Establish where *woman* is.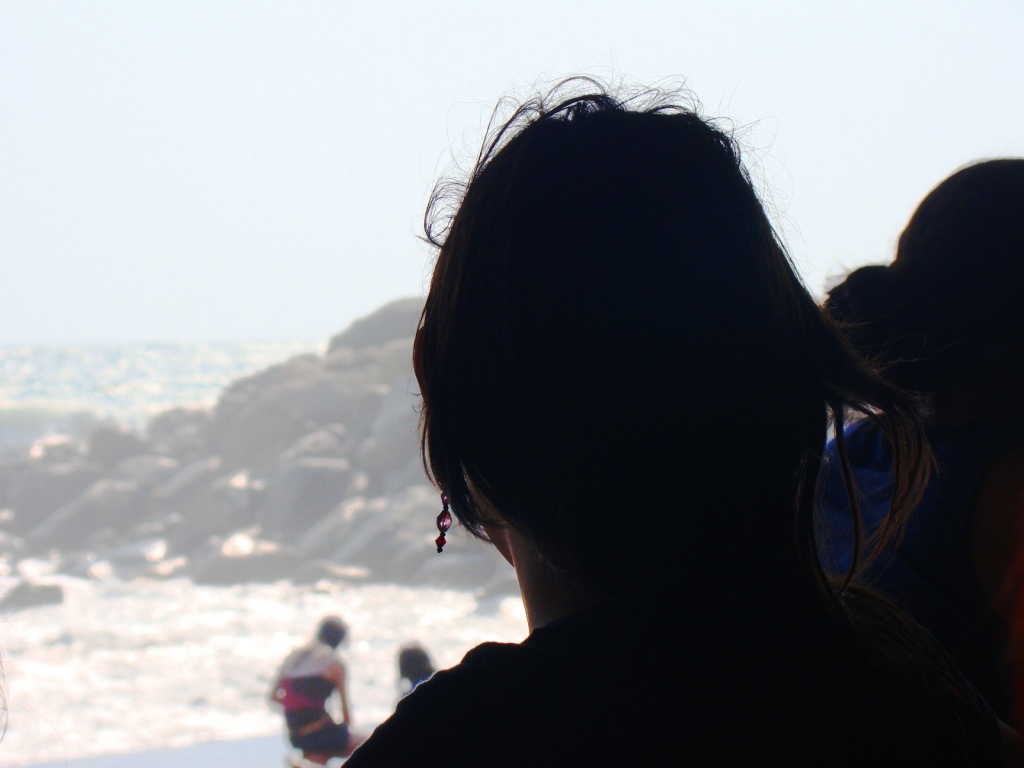
Established at select_region(264, 614, 365, 767).
